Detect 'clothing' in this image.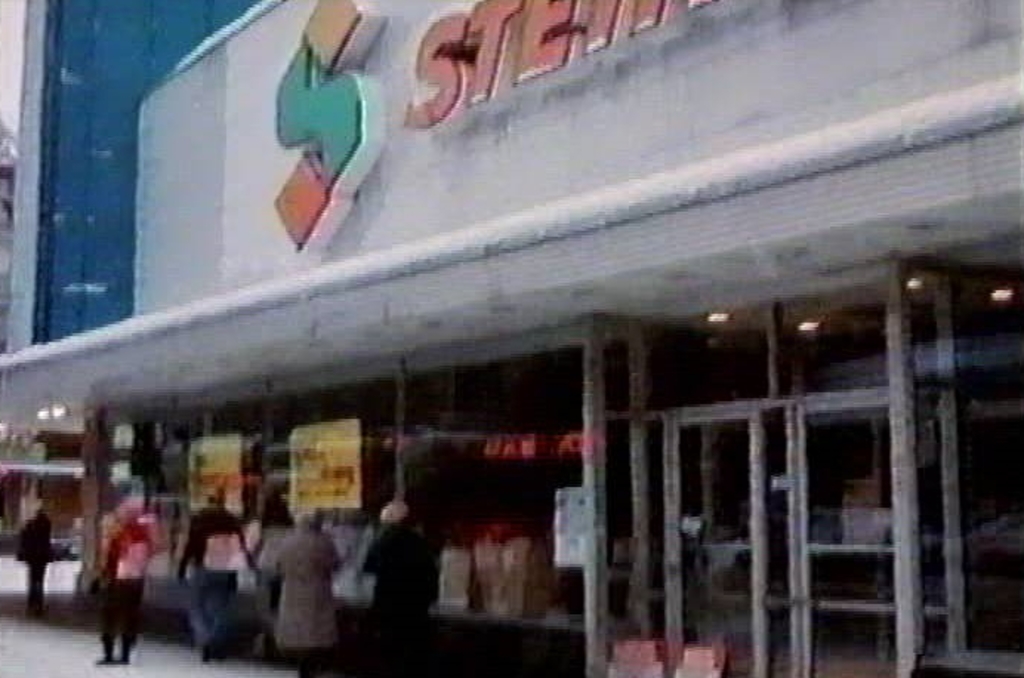
Detection: pyautogui.locateOnScreen(281, 531, 339, 660).
